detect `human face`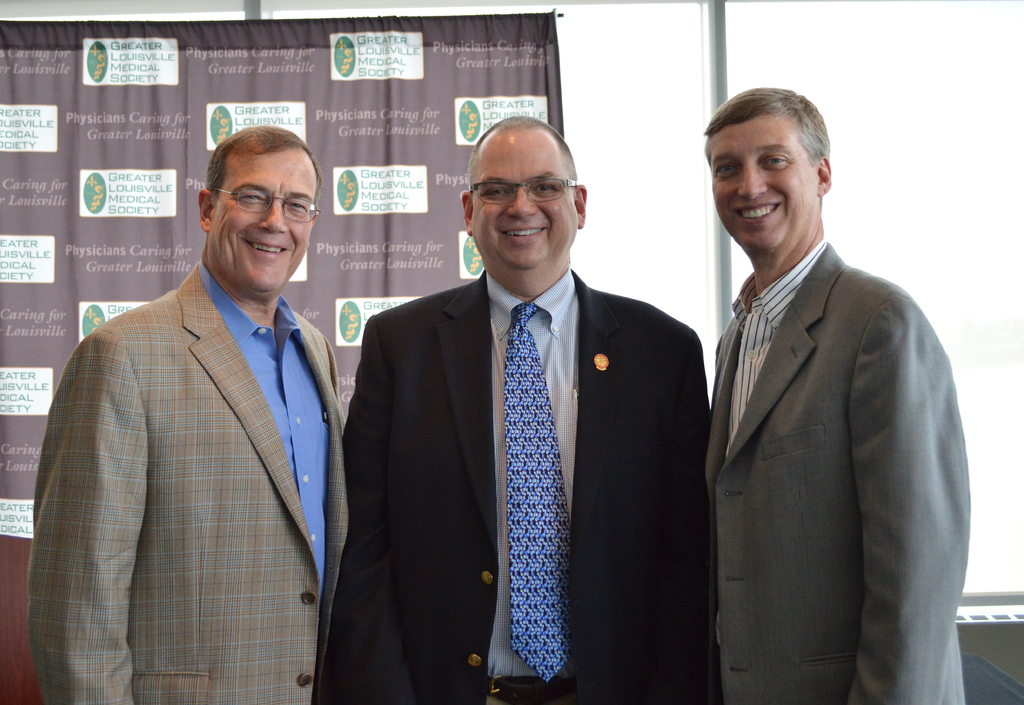
bbox=(702, 113, 818, 262)
